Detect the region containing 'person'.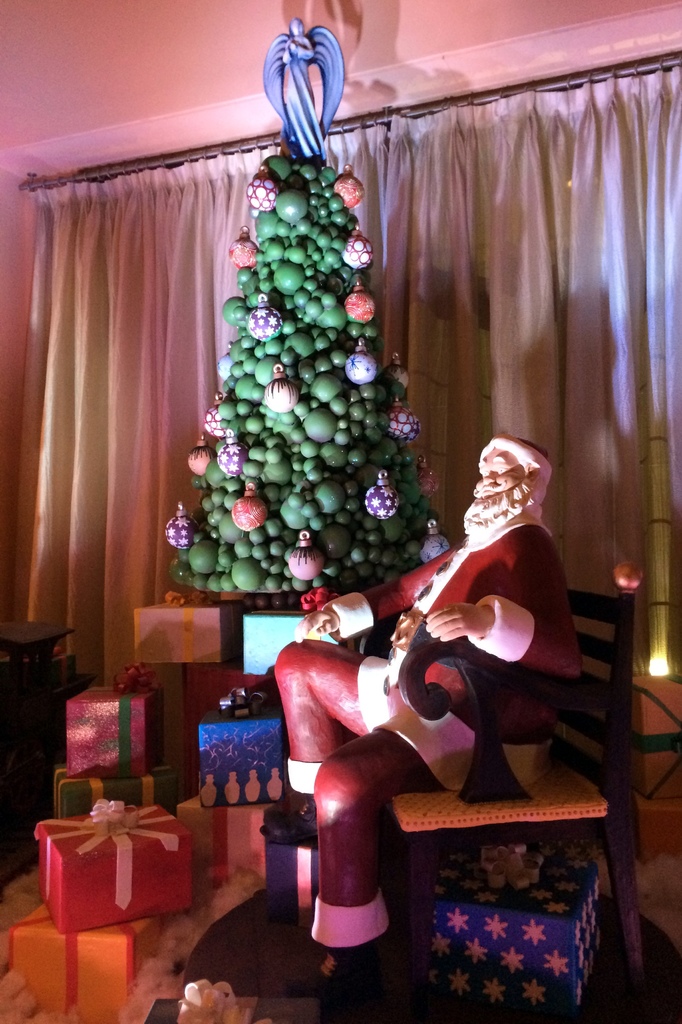
[280, 440, 555, 972].
